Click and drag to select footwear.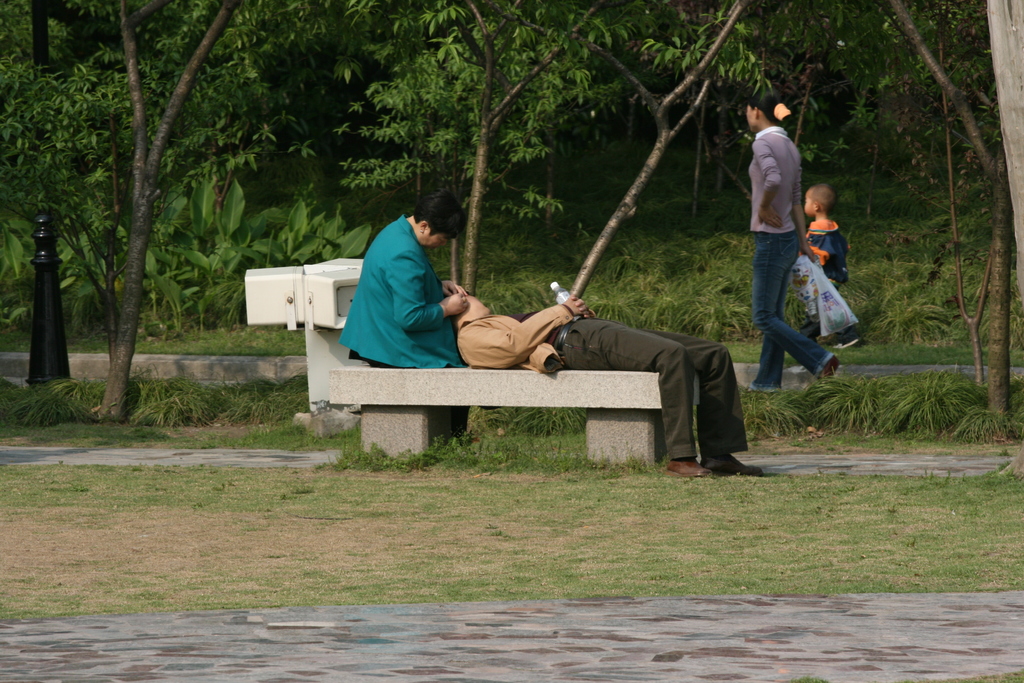
Selection: (x1=666, y1=456, x2=713, y2=480).
